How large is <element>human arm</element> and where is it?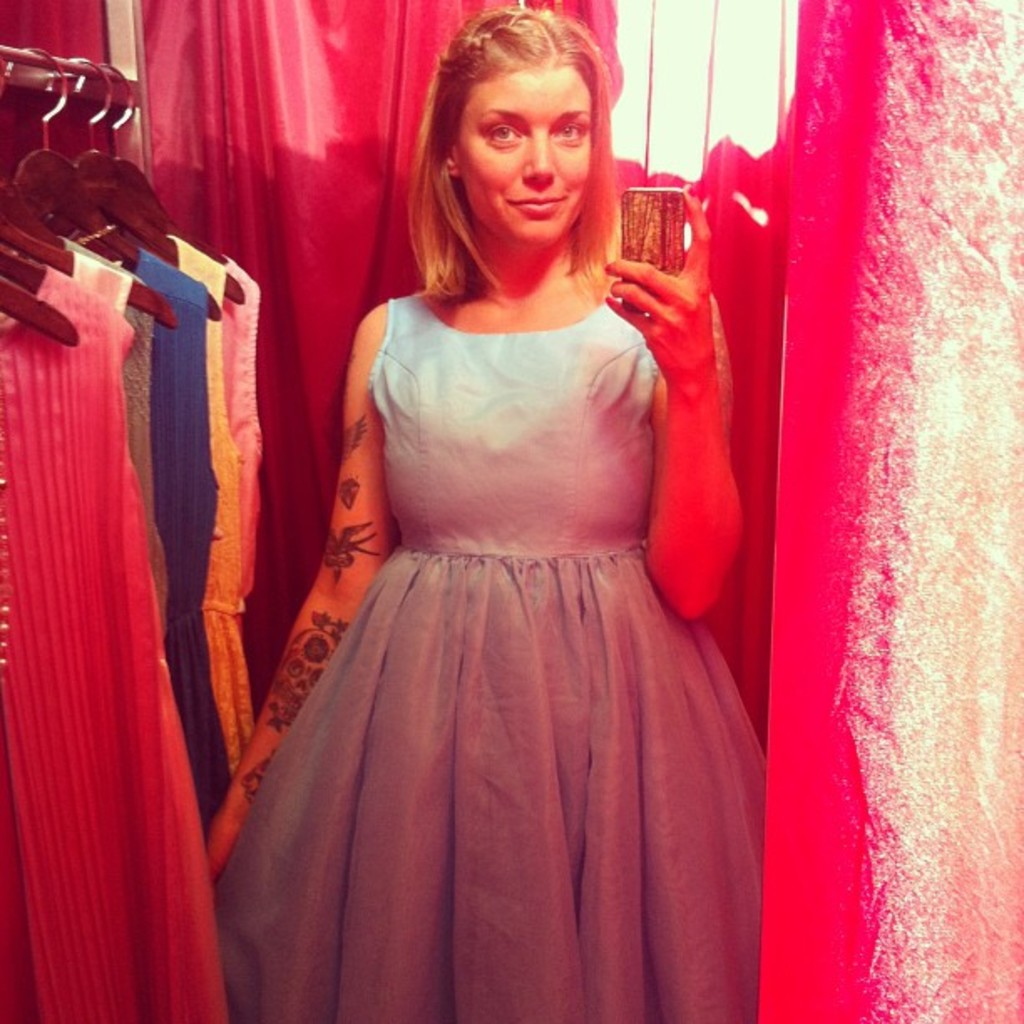
Bounding box: region(616, 212, 745, 639).
